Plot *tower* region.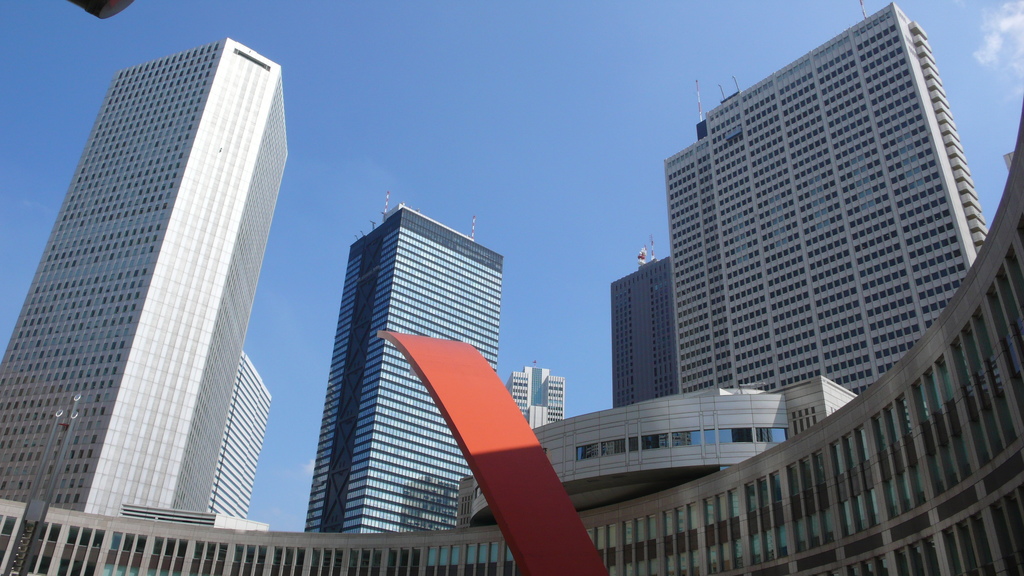
Plotted at (left=608, top=236, right=678, bottom=407).
